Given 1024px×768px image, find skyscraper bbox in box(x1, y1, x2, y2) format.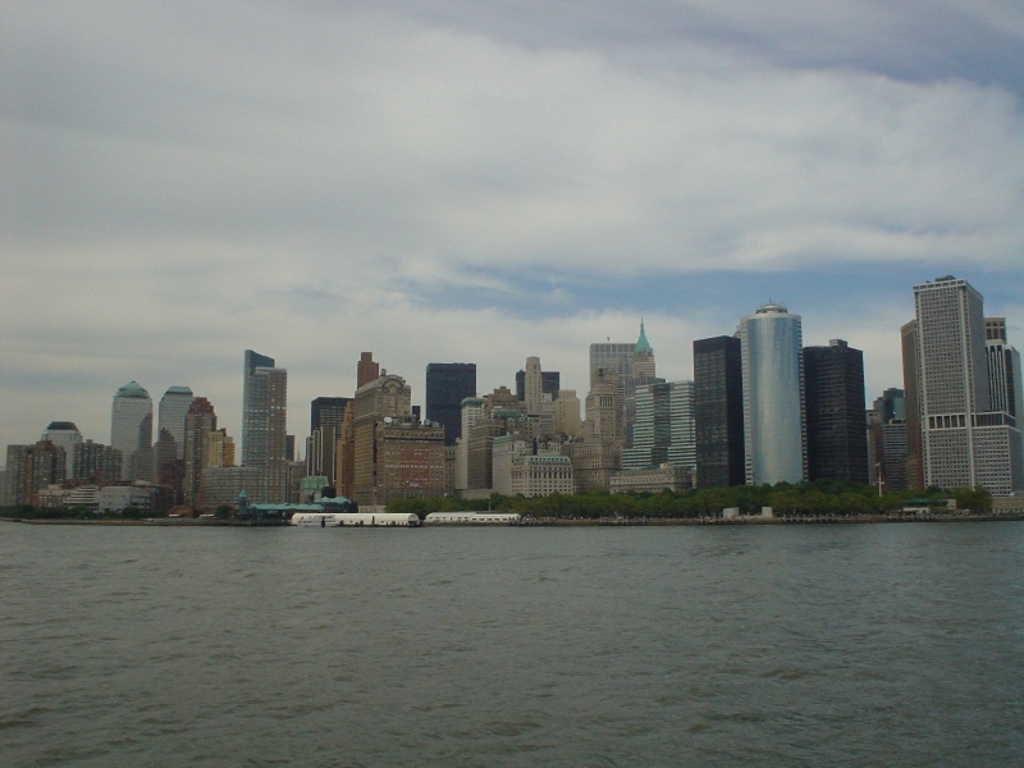
box(626, 376, 696, 493).
